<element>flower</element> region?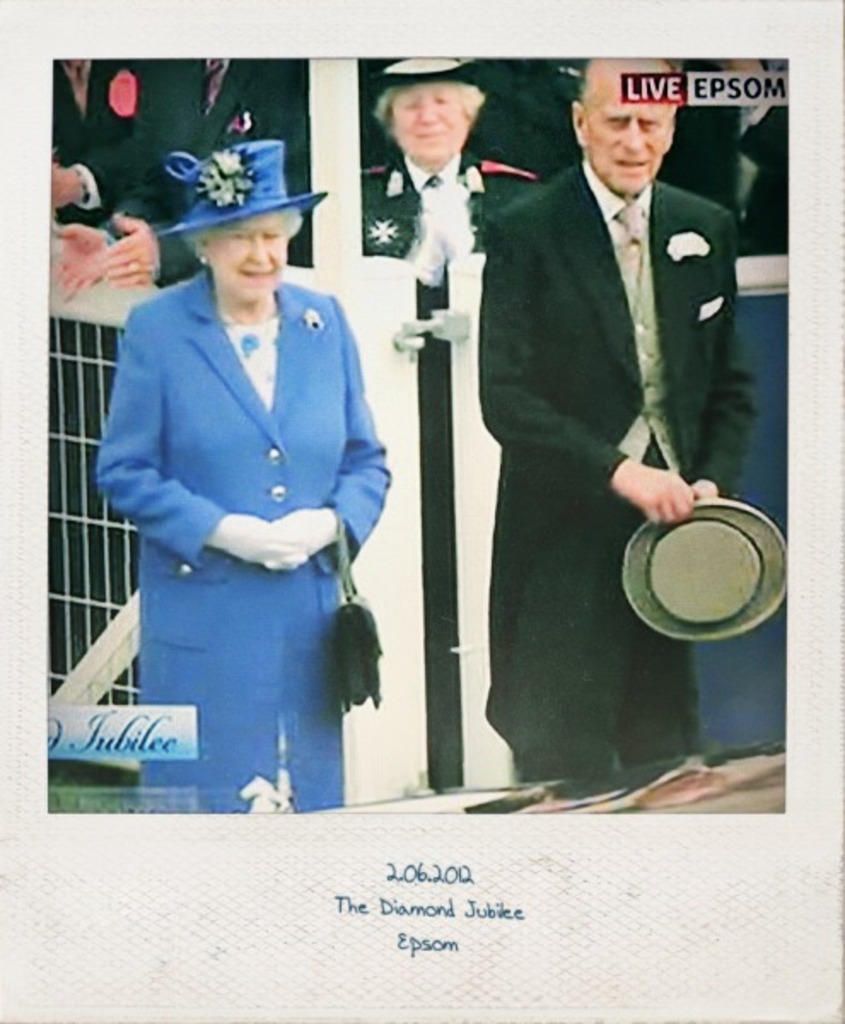
(210, 150, 244, 167)
